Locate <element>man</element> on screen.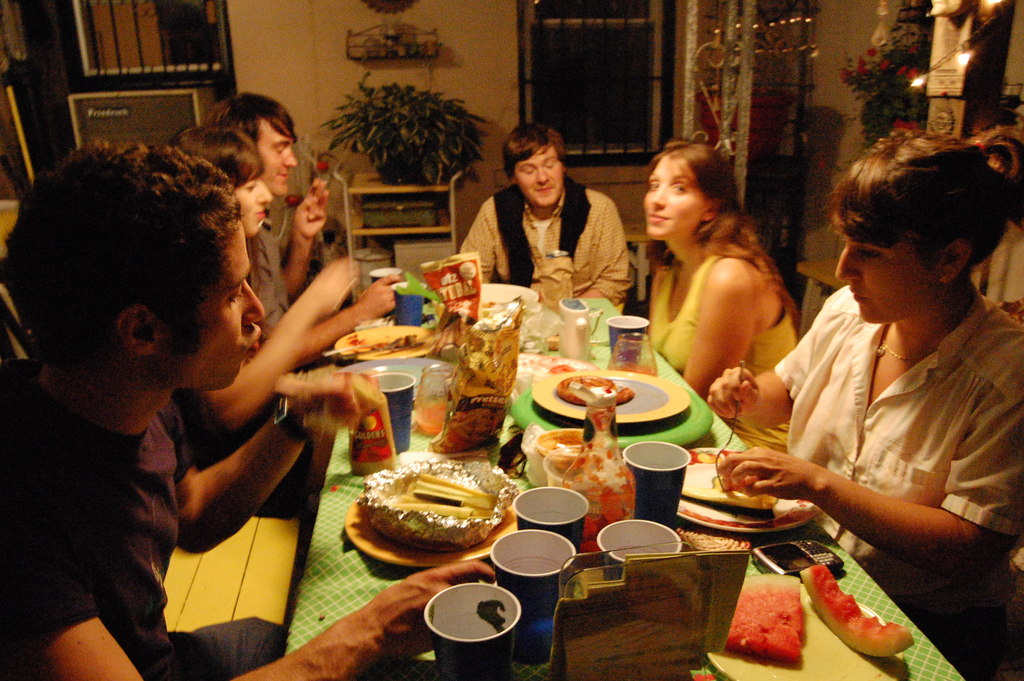
On screen at (left=455, top=123, right=631, bottom=307).
